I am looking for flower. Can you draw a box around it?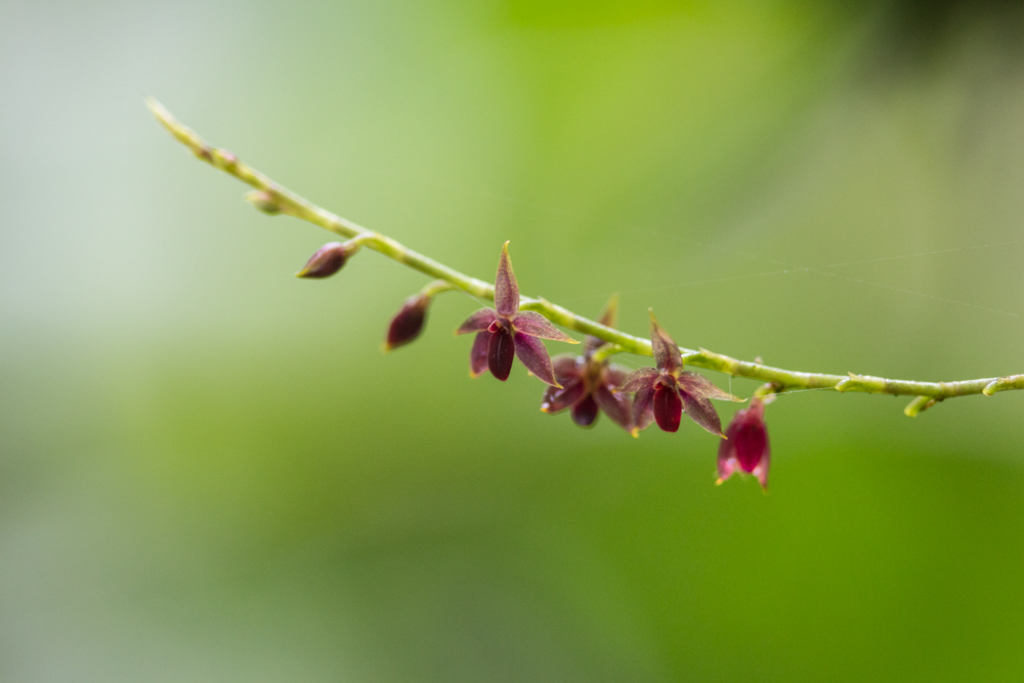
Sure, the bounding box is {"left": 541, "top": 353, "right": 626, "bottom": 434}.
